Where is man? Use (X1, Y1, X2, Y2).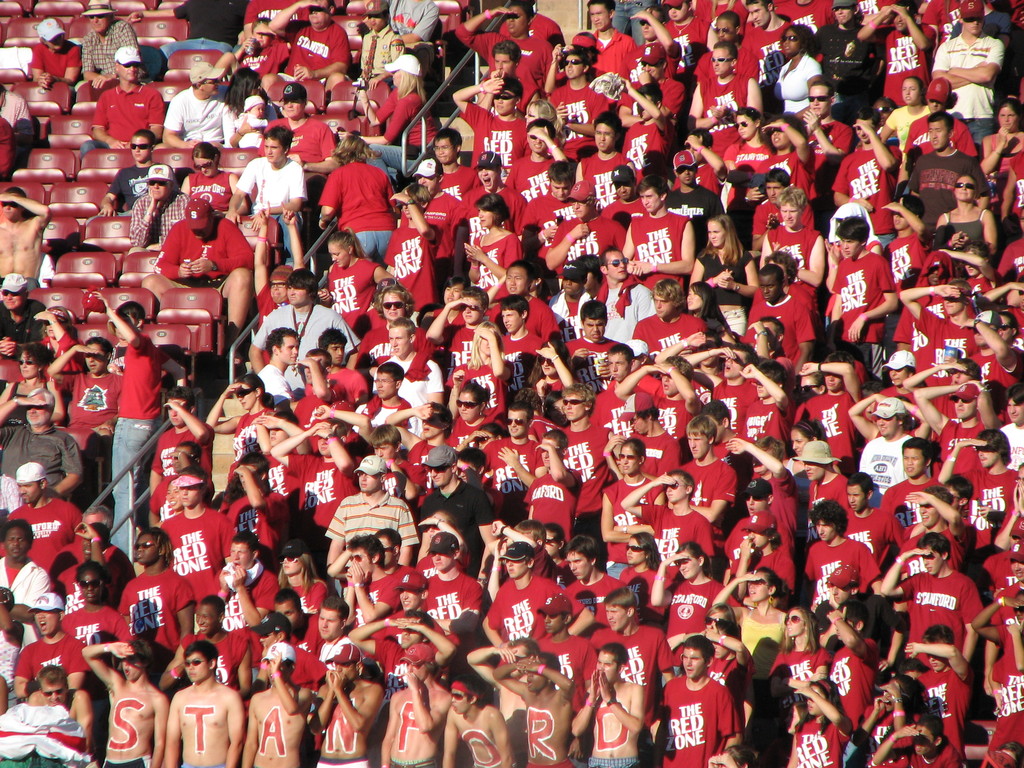
(0, 386, 79, 499).
